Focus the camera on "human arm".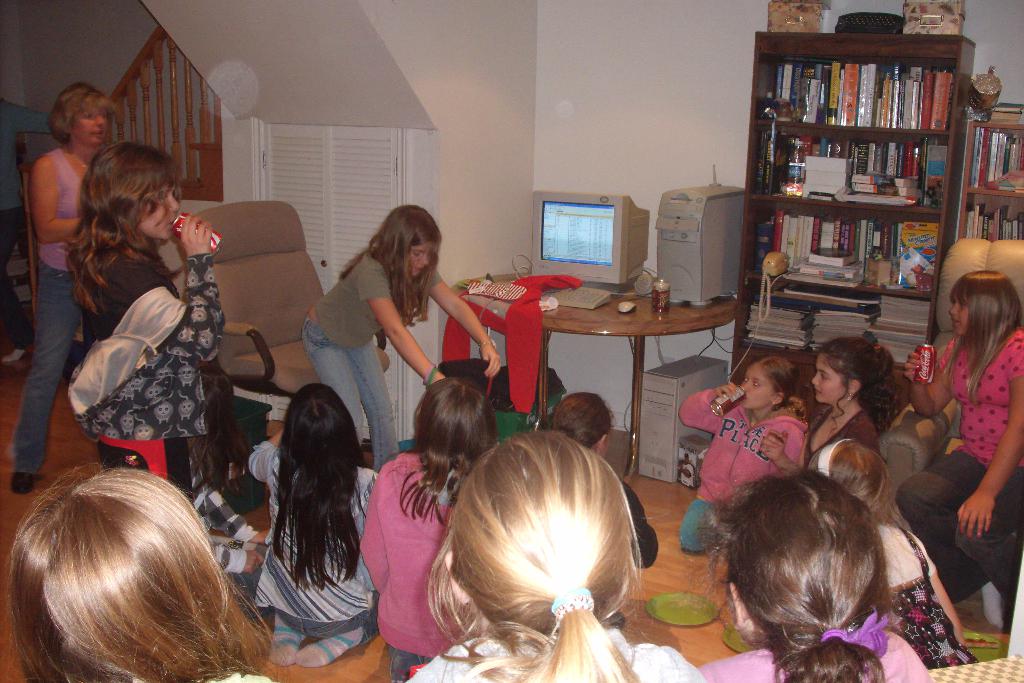
Focus region: (x1=156, y1=243, x2=222, y2=366).
